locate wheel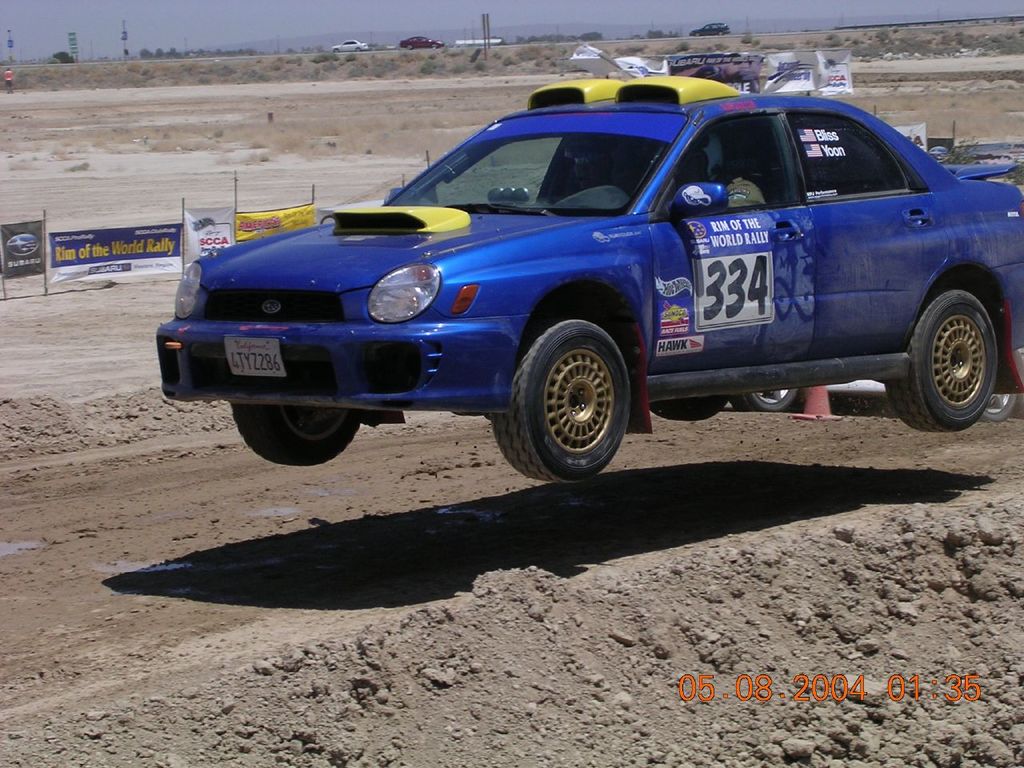
locate(232, 402, 357, 469)
